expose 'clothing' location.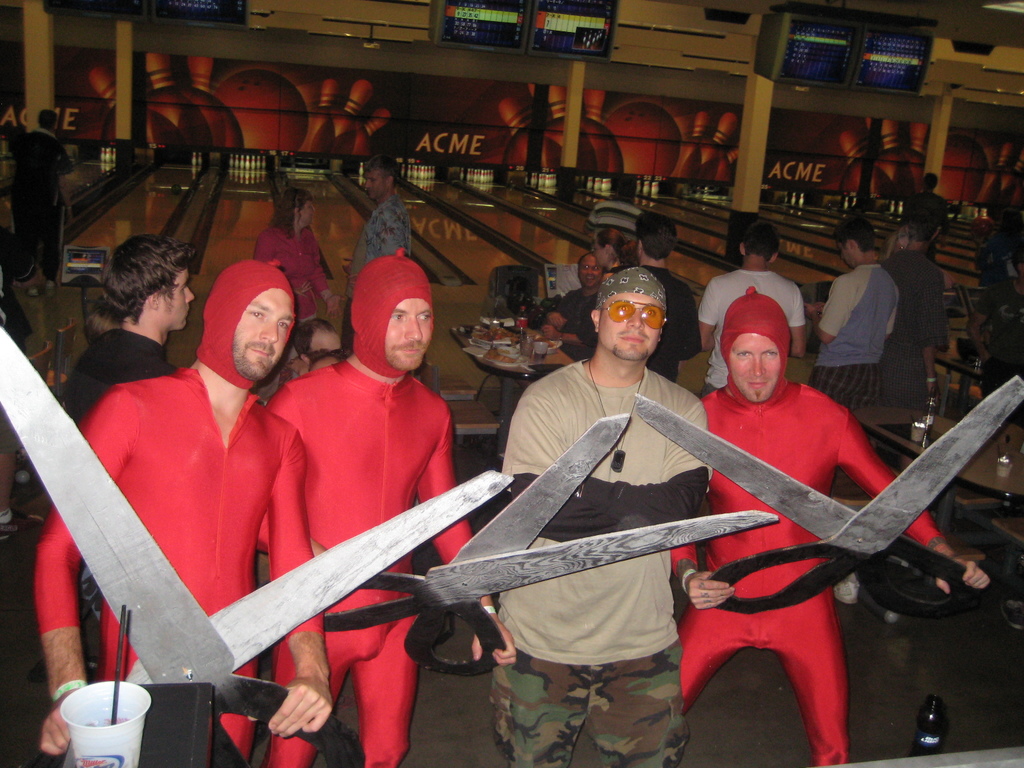
Exposed at l=40, t=369, r=323, b=767.
